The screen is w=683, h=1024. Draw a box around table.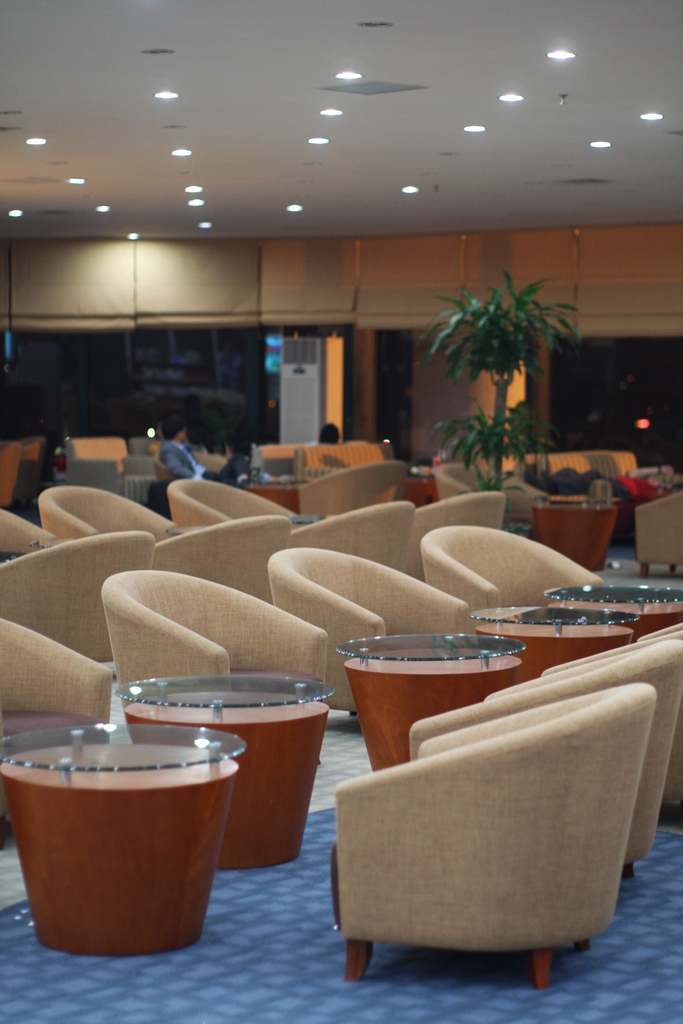
bbox=[0, 708, 285, 966].
